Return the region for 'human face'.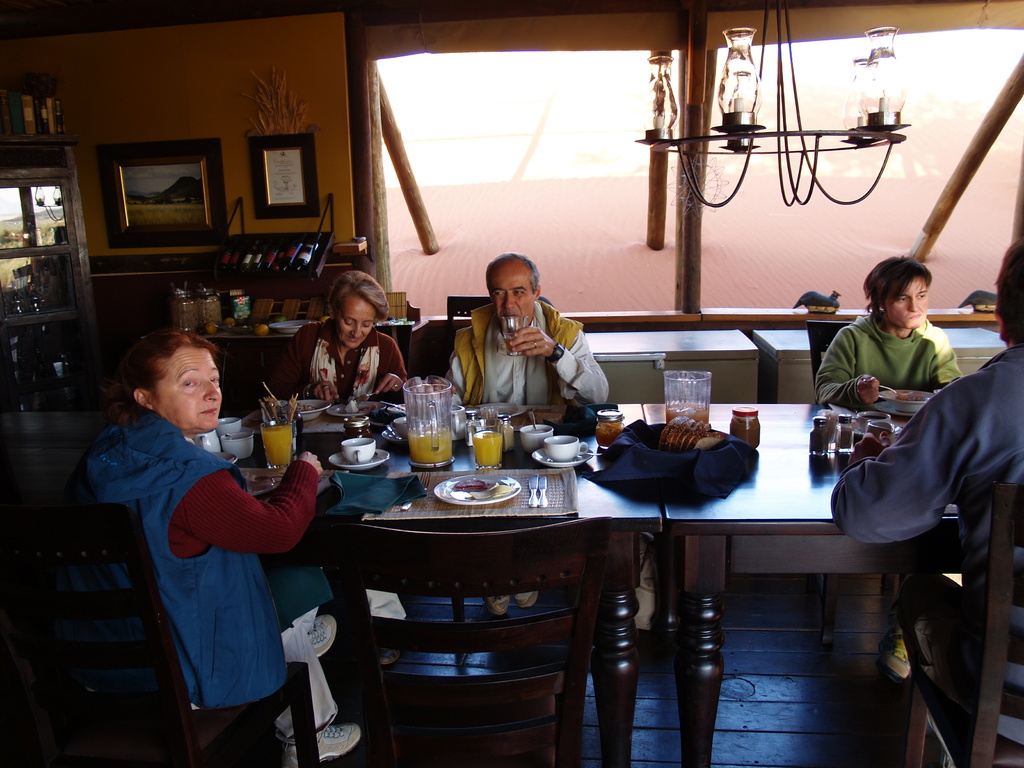
<region>156, 348, 222, 435</region>.
